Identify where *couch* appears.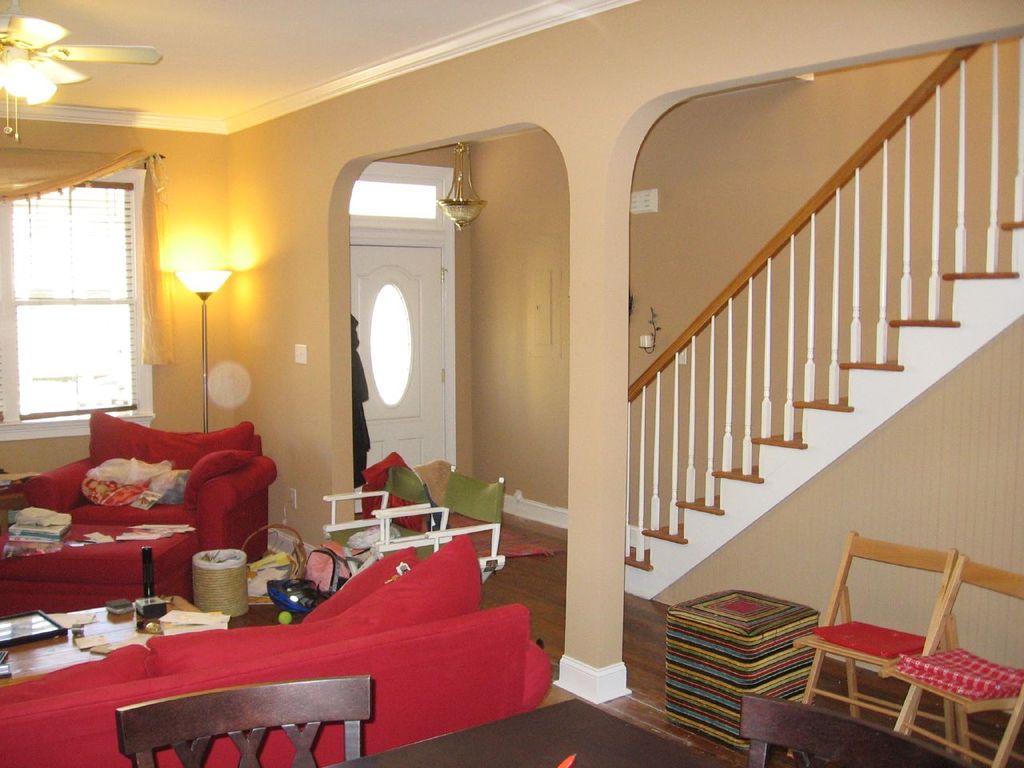
Appears at <box>0,537,547,767</box>.
